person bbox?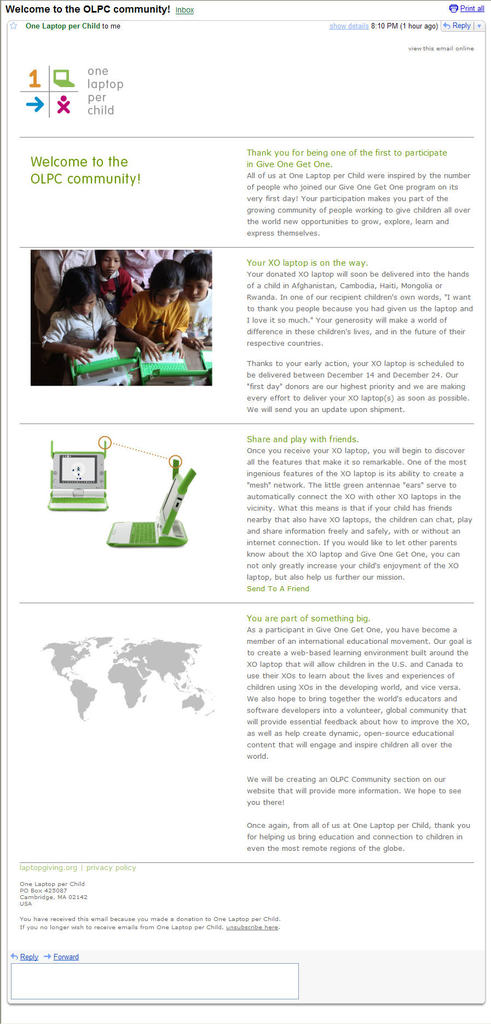
BBox(120, 259, 191, 362)
